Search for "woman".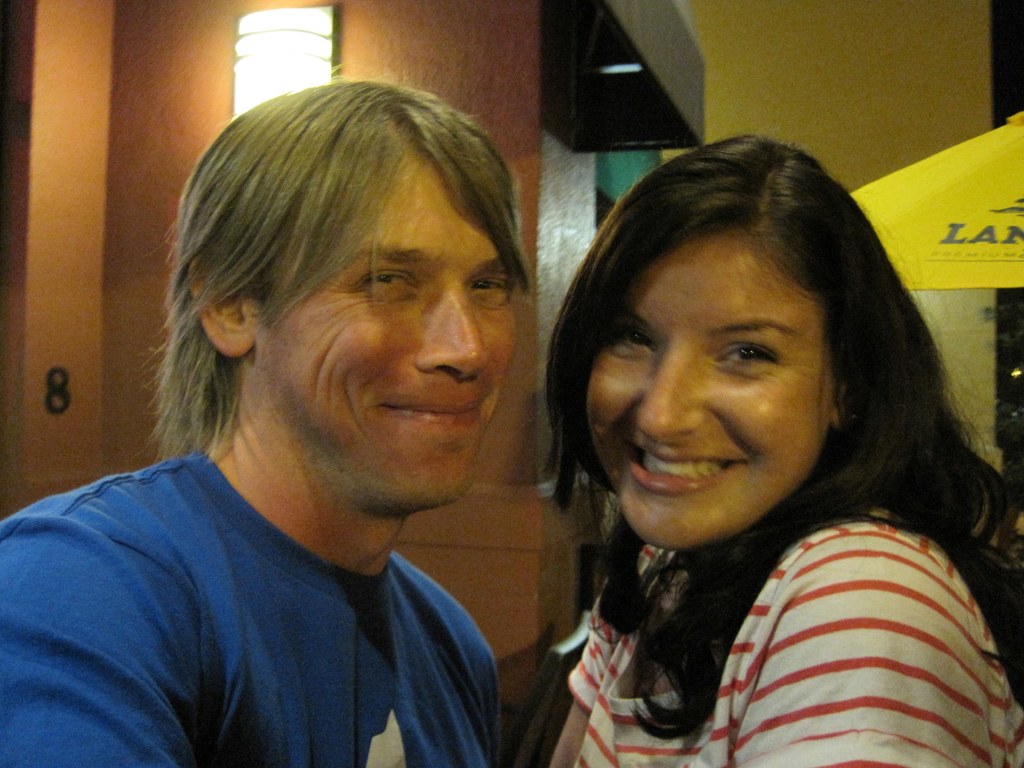
Found at bbox=[531, 123, 1023, 767].
